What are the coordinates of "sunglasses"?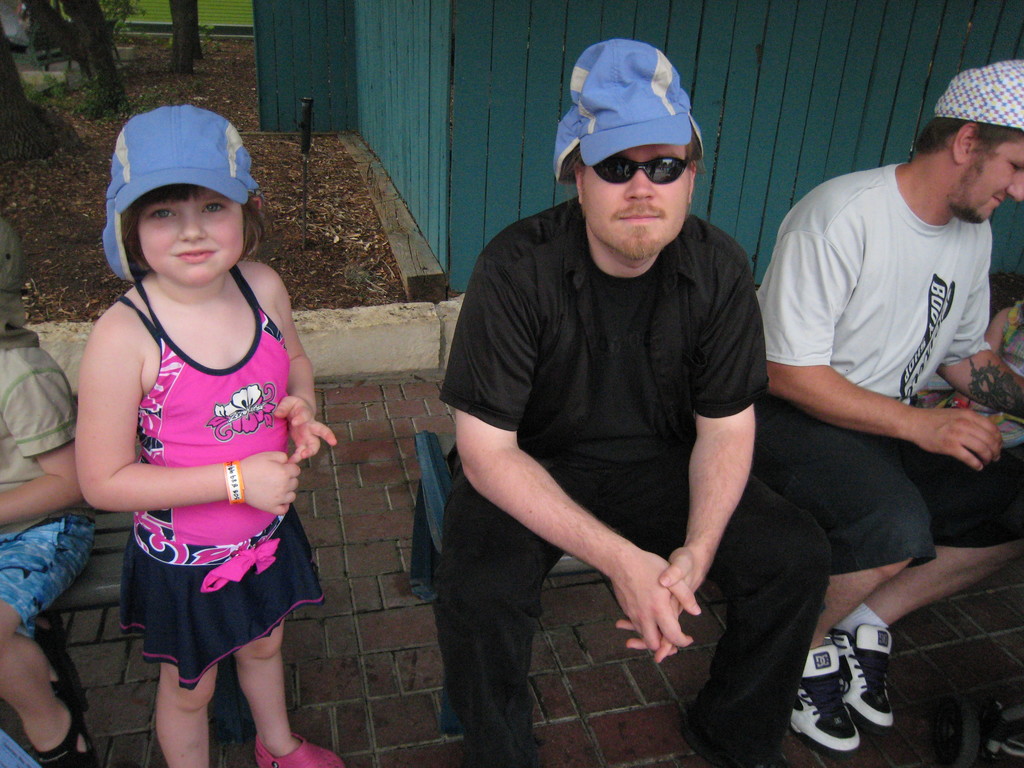
bbox(597, 155, 691, 182).
